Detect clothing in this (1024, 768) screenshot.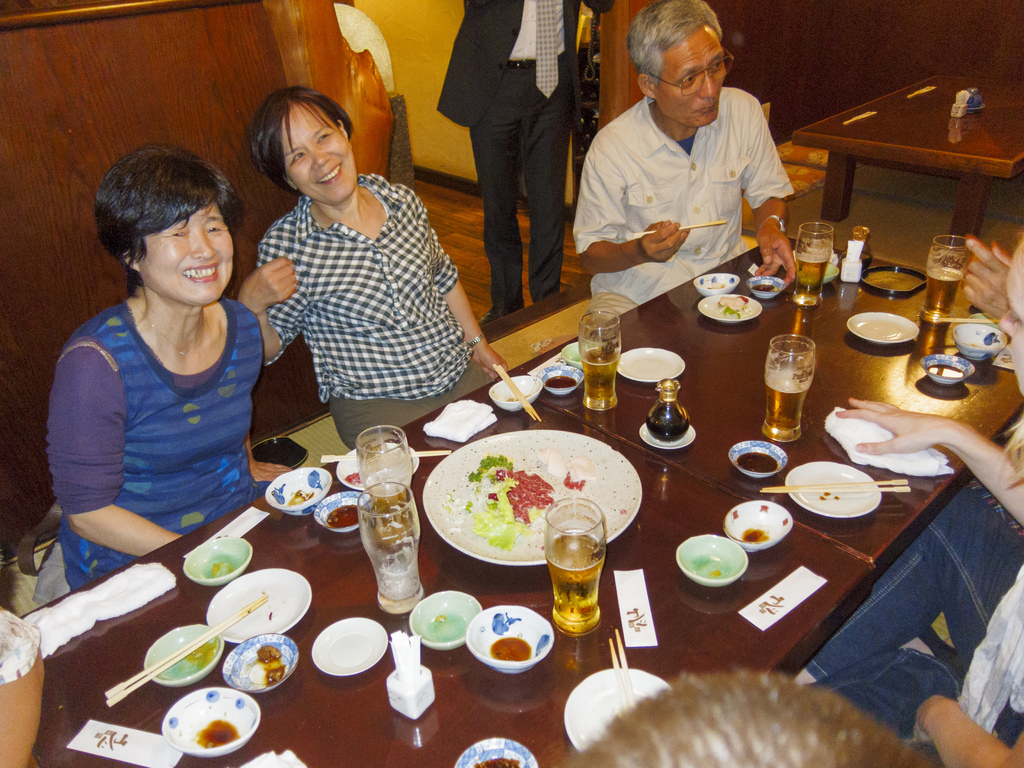
Detection: bbox(435, 0, 617, 324).
